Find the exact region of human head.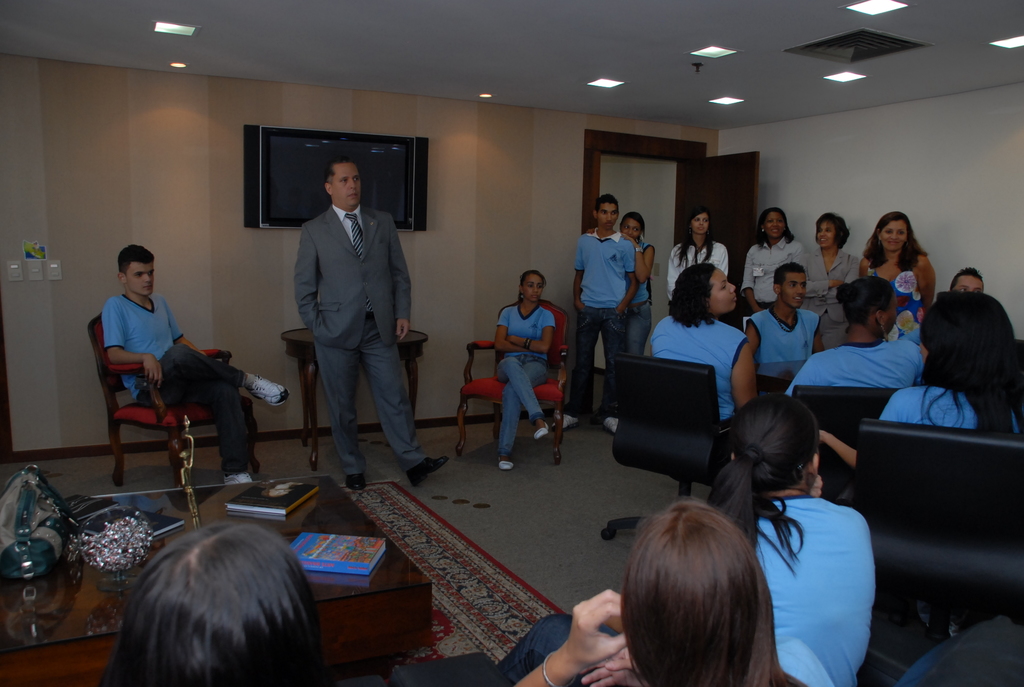
Exact region: bbox(771, 263, 806, 310).
